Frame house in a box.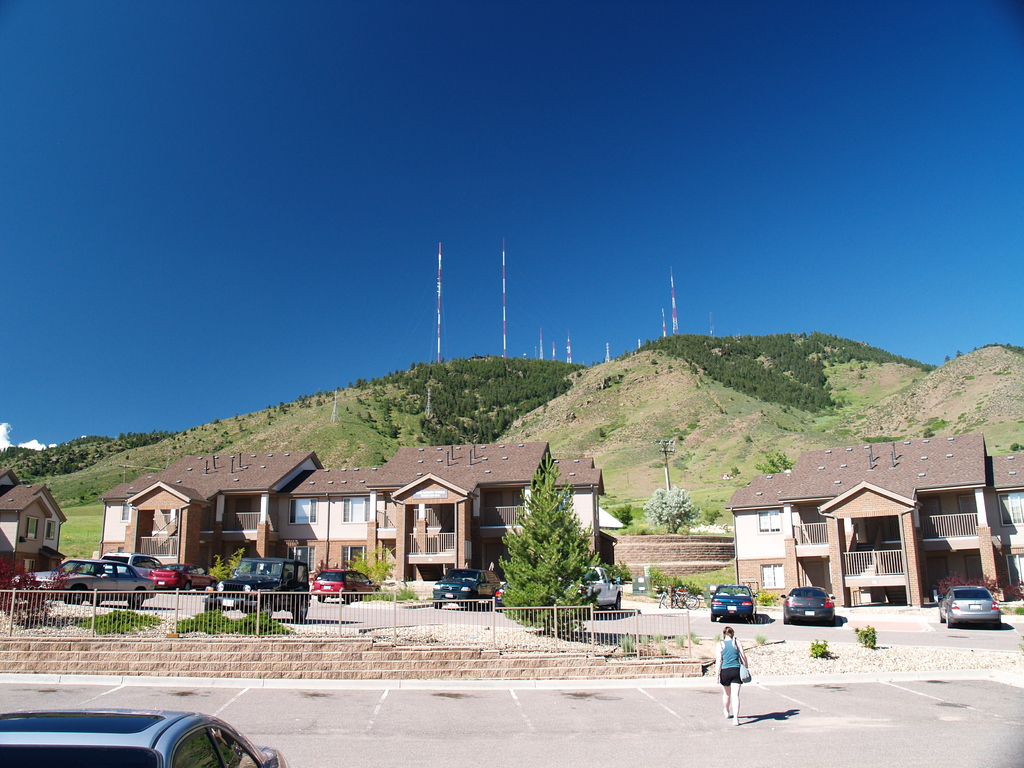
bbox(157, 444, 644, 594).
